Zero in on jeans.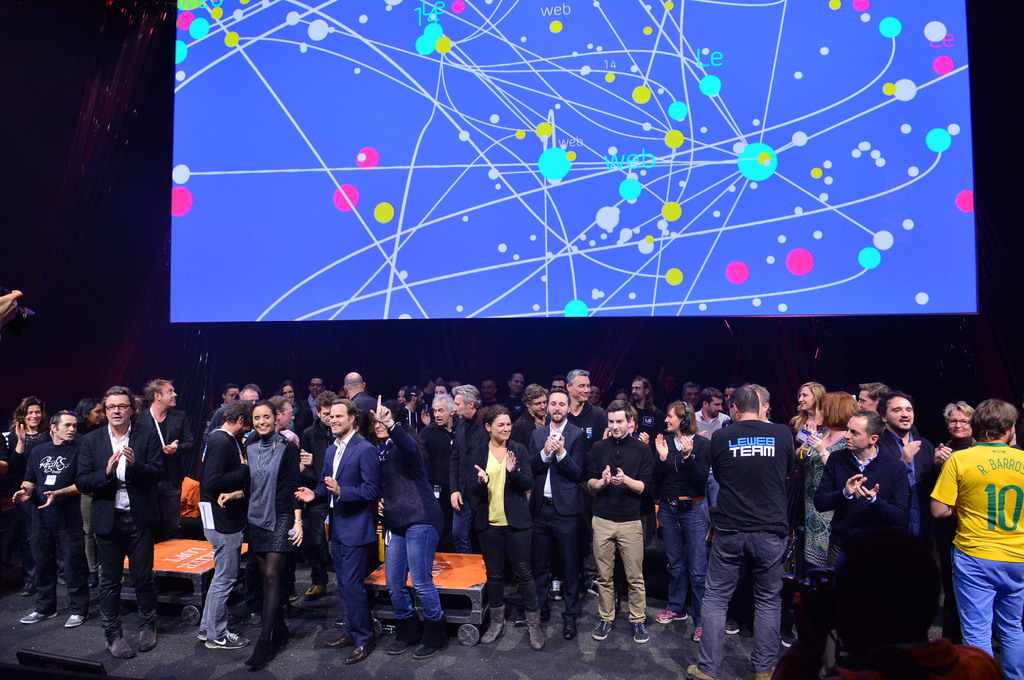
Zeroed in: box=[200, 528, 245, 639].
